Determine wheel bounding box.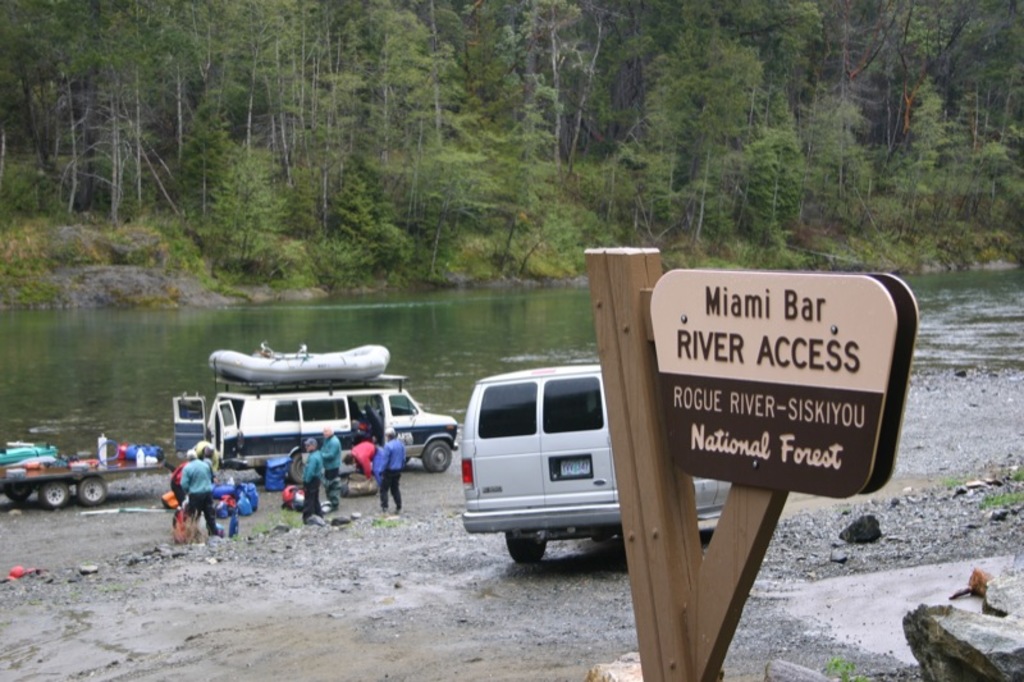
Determined: rect(77, 473, 110, 508).
